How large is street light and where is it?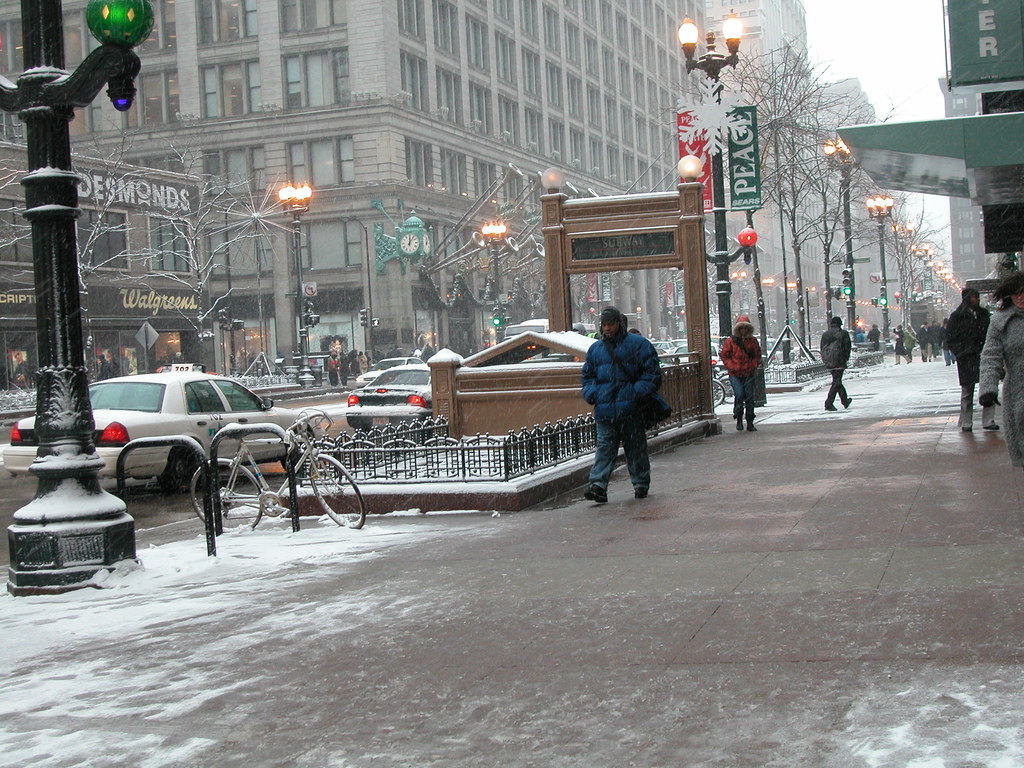
Bounding box: <bbox>826, 133, 857, 341</bbox>.
